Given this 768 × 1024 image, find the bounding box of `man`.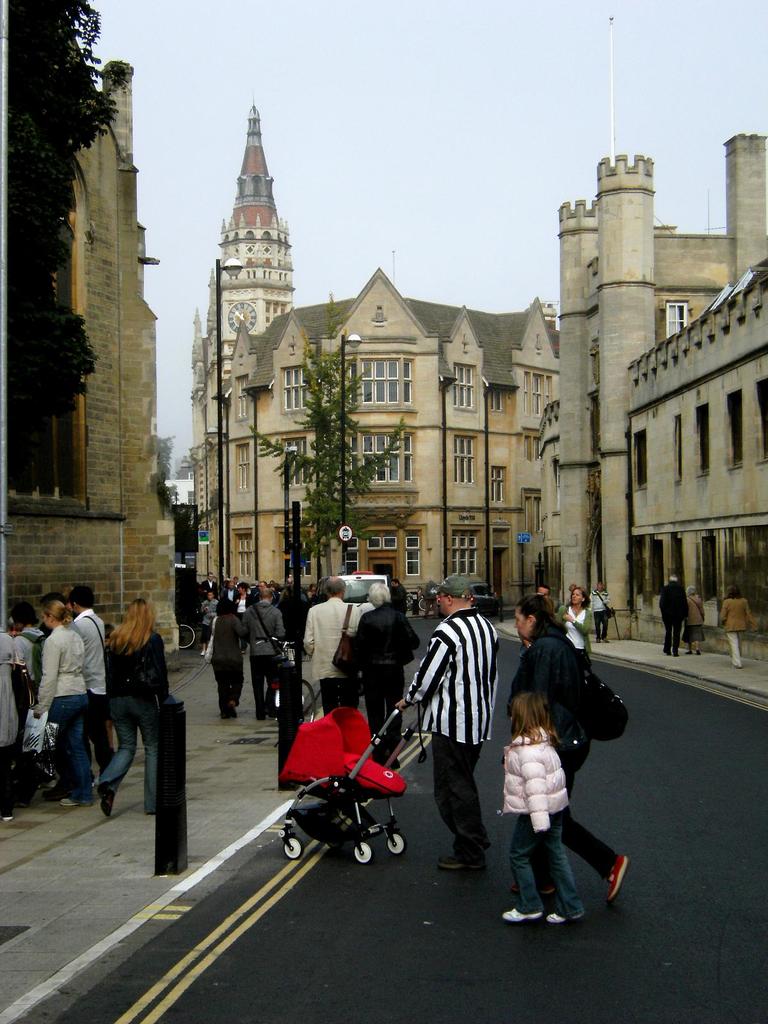
box(305, 576, 361, 716).
